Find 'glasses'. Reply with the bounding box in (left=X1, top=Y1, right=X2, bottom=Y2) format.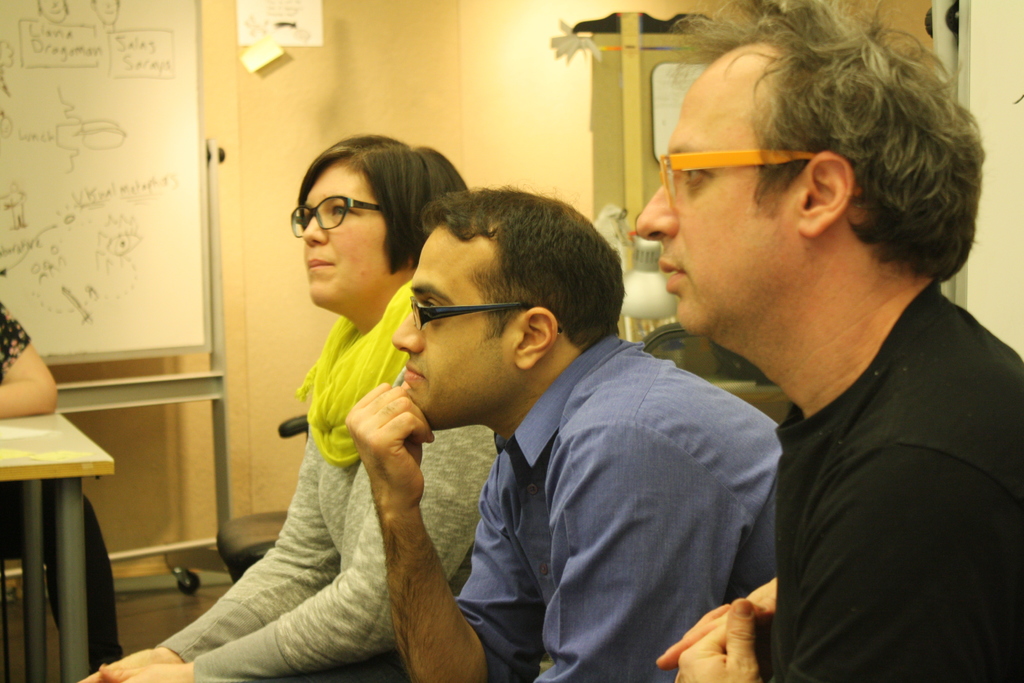
(left=401, top=290, right=568, bottom=334).
